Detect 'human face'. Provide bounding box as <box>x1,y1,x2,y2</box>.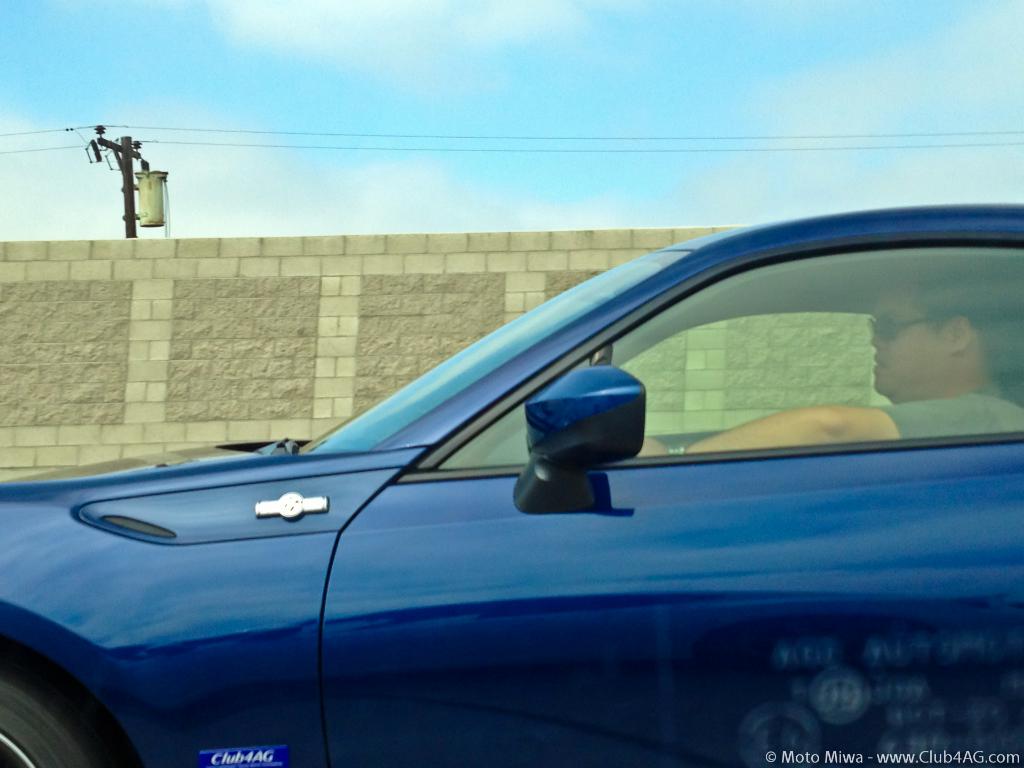
<box>862,277,961,401</box>.
